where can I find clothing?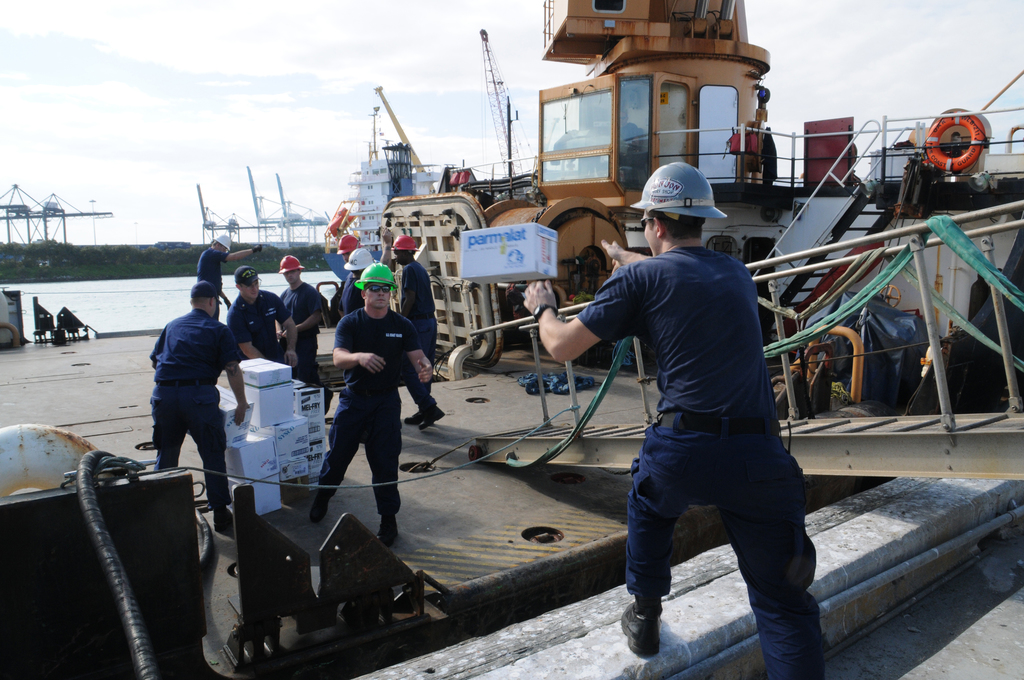
You can find it at 317,307,424,517.
